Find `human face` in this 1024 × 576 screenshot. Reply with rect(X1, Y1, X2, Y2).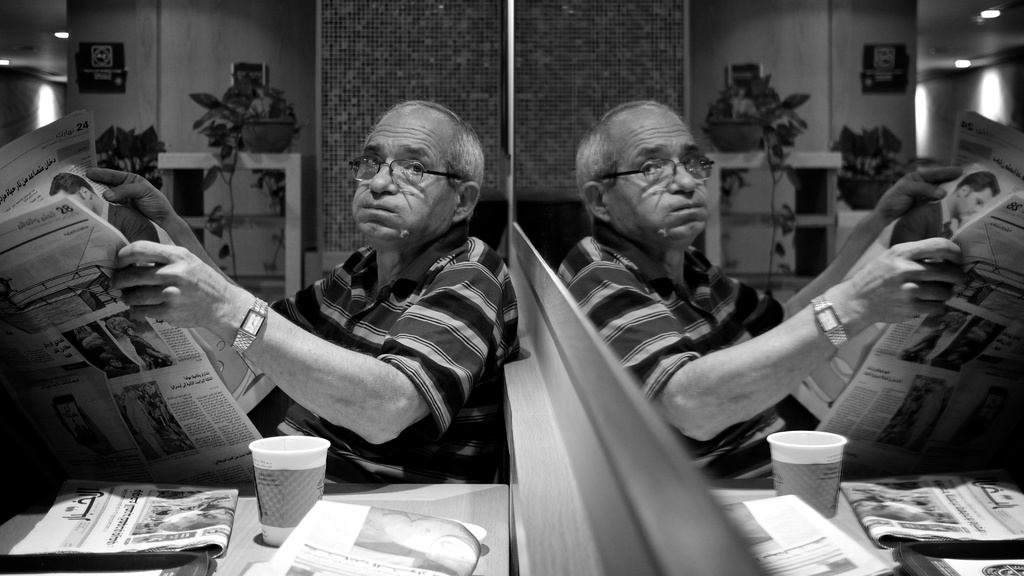
rect(605, 100, 707, 242).
